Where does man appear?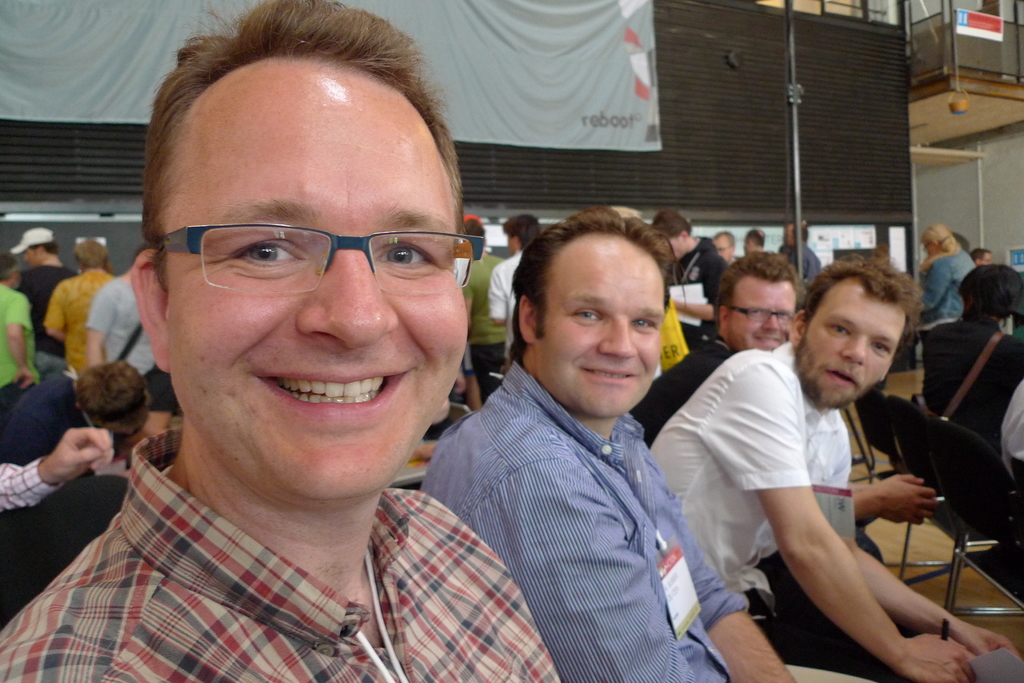
Appears at 0/0/559/682.
